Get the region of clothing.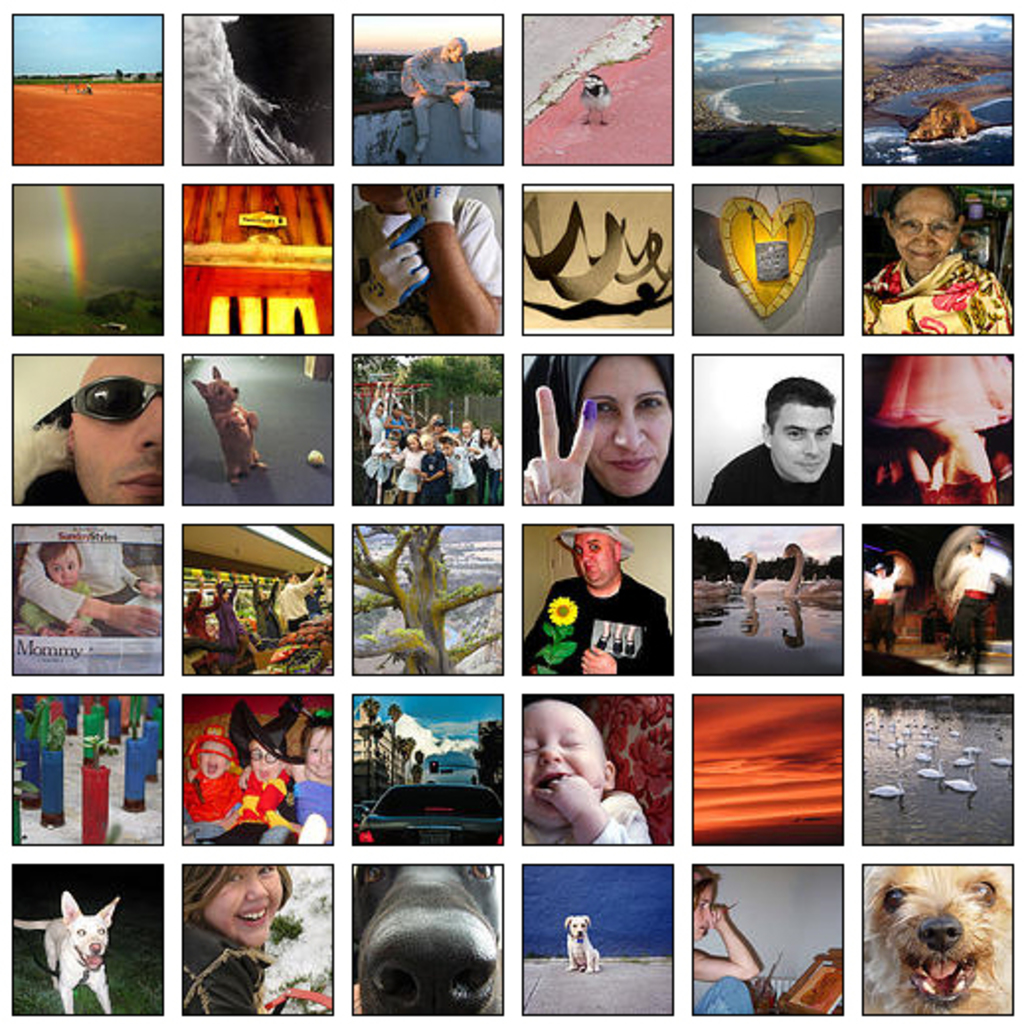
detection(890, 210, 1010, 354).
